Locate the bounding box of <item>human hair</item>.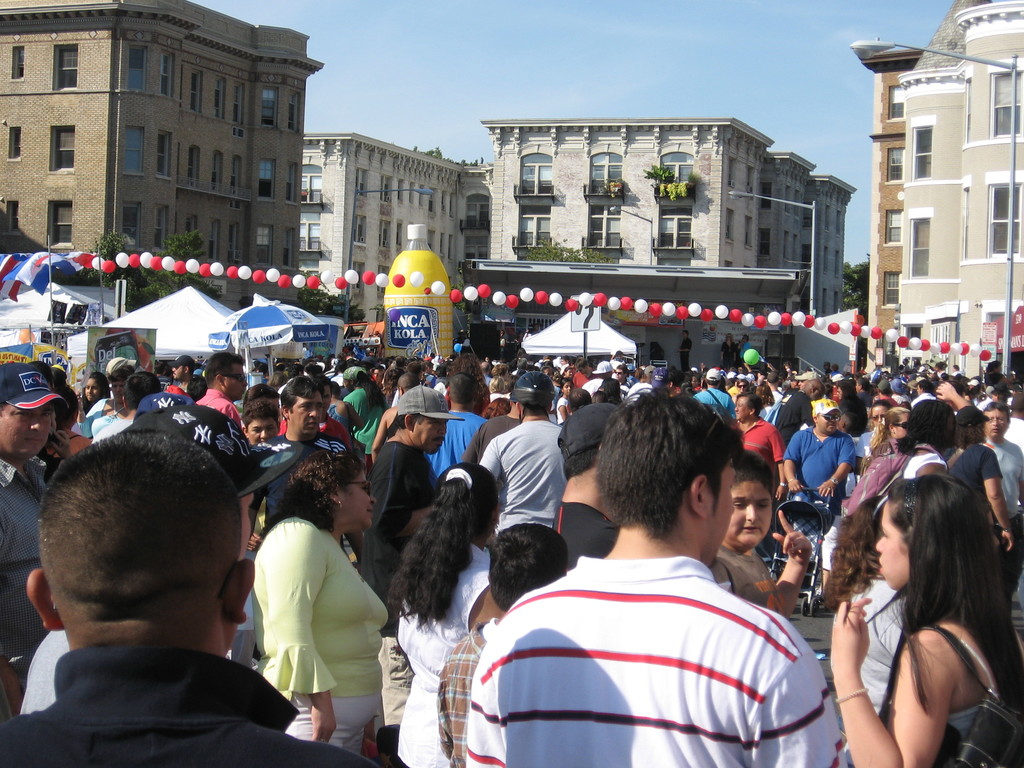
Bounding box: locate(279, 444, 365, 535).
